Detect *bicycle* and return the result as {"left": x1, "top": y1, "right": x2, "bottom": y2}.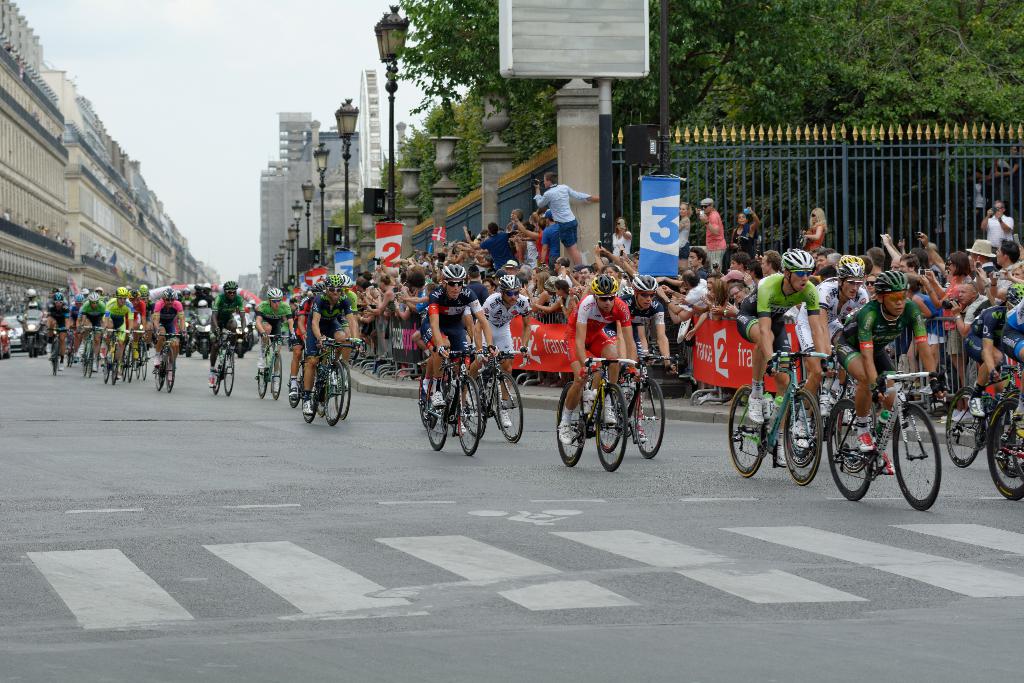
{"left": 315, "top": 329, "right": 359, "bottom": 425}.
